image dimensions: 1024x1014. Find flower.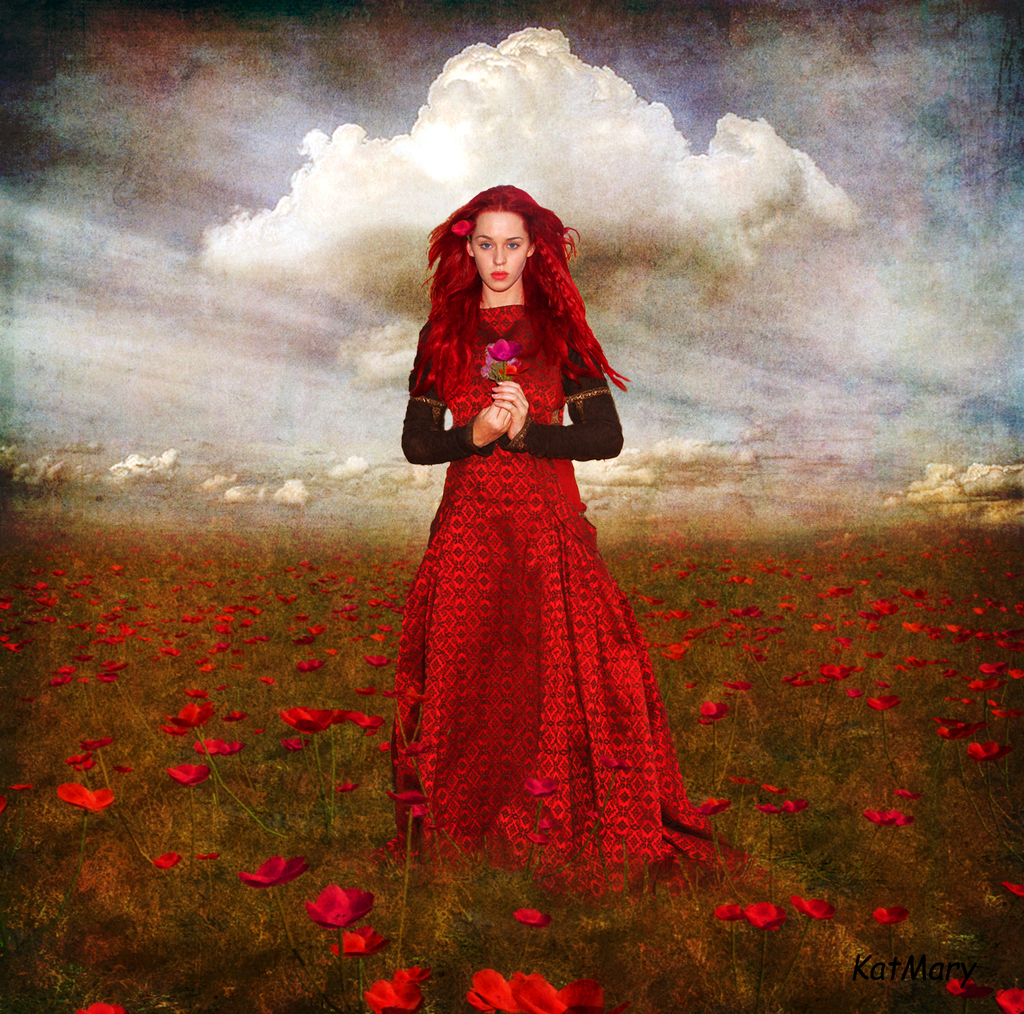
<box>360,965,437,1013</box>.
